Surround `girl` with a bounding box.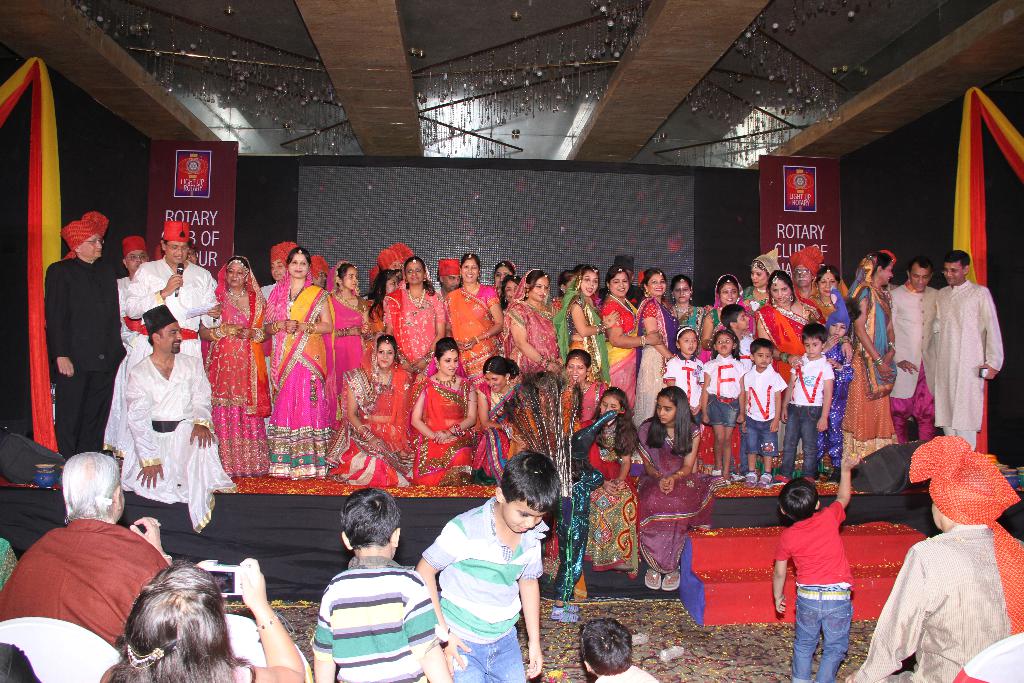
(x1=563, y1=268, x2=614, y2=383).
